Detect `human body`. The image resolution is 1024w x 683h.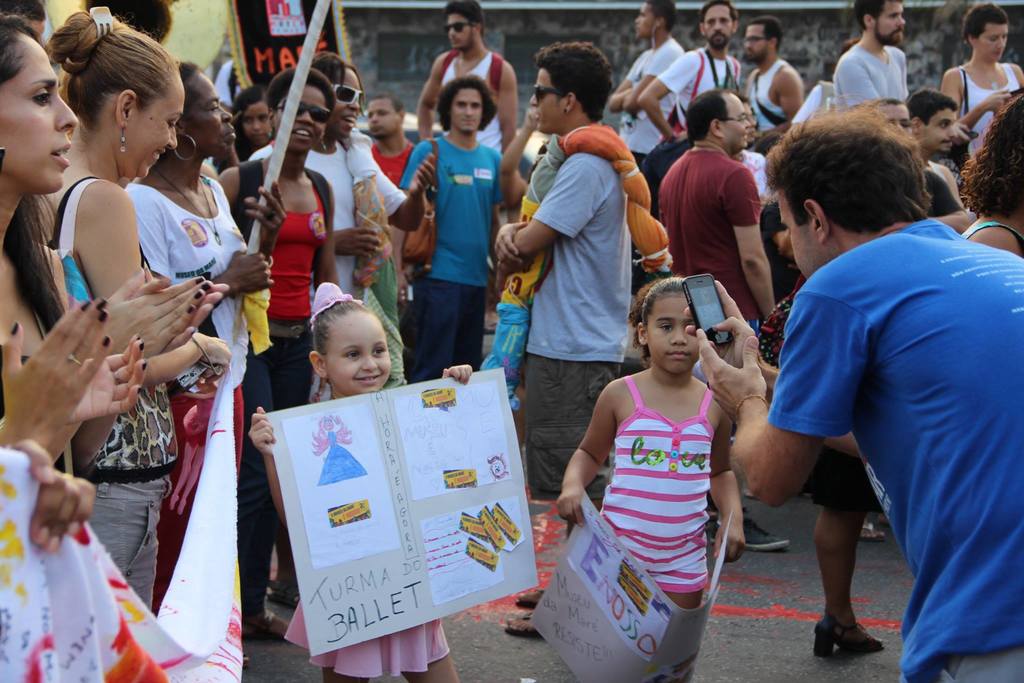
x1=111, y1=60, x2=290, y2=378.
